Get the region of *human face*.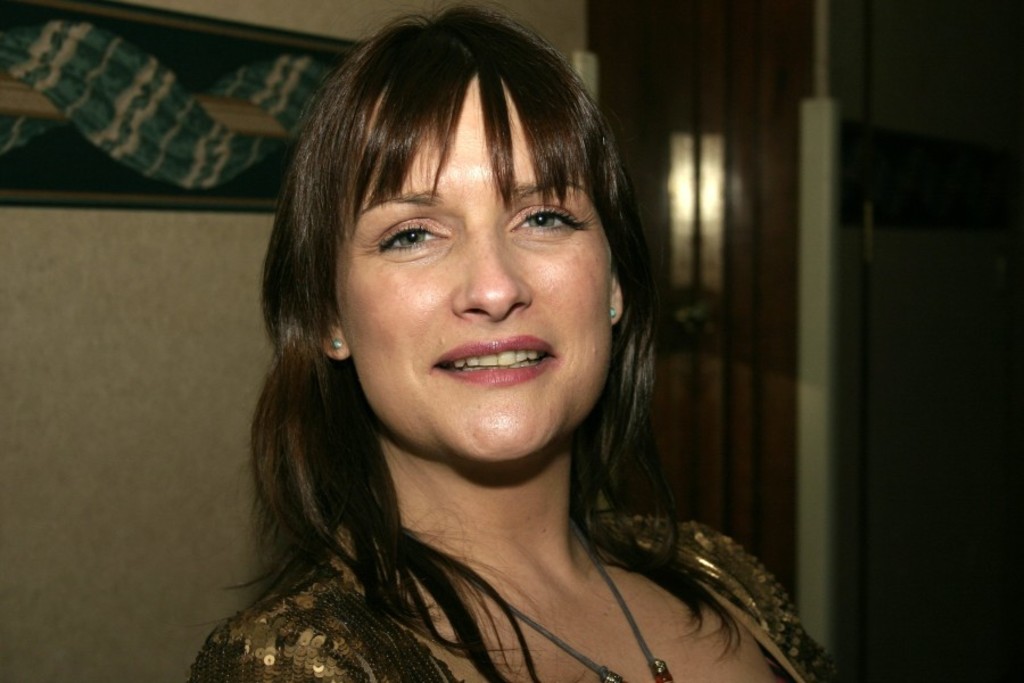
<bbox>338, 75, 608, 461</bbox>.
